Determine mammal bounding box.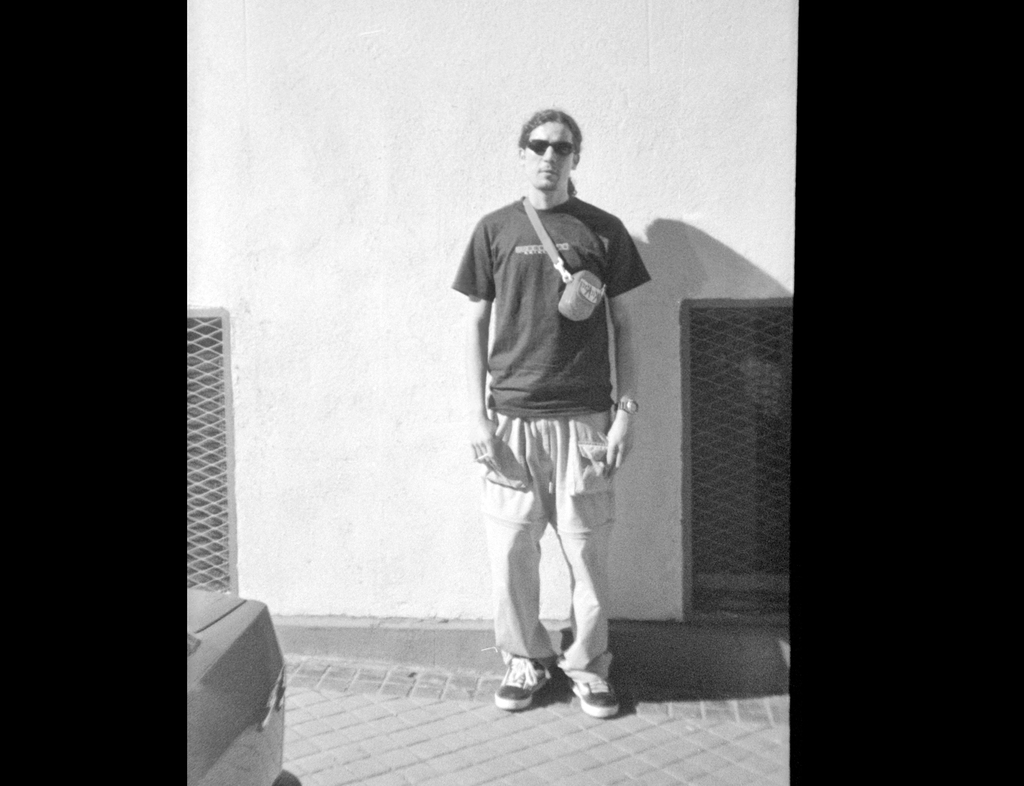
Determined: {"left": 450, "top": 97, "right": 637, "bottom": 719}.
